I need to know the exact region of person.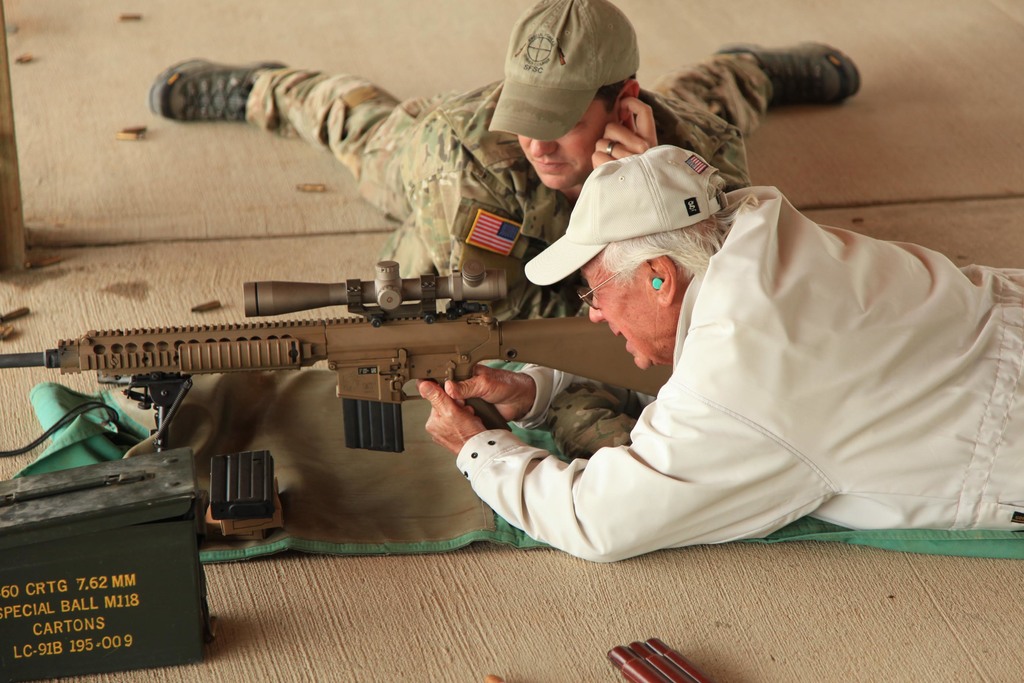
Region: 415:138:1023:567.
